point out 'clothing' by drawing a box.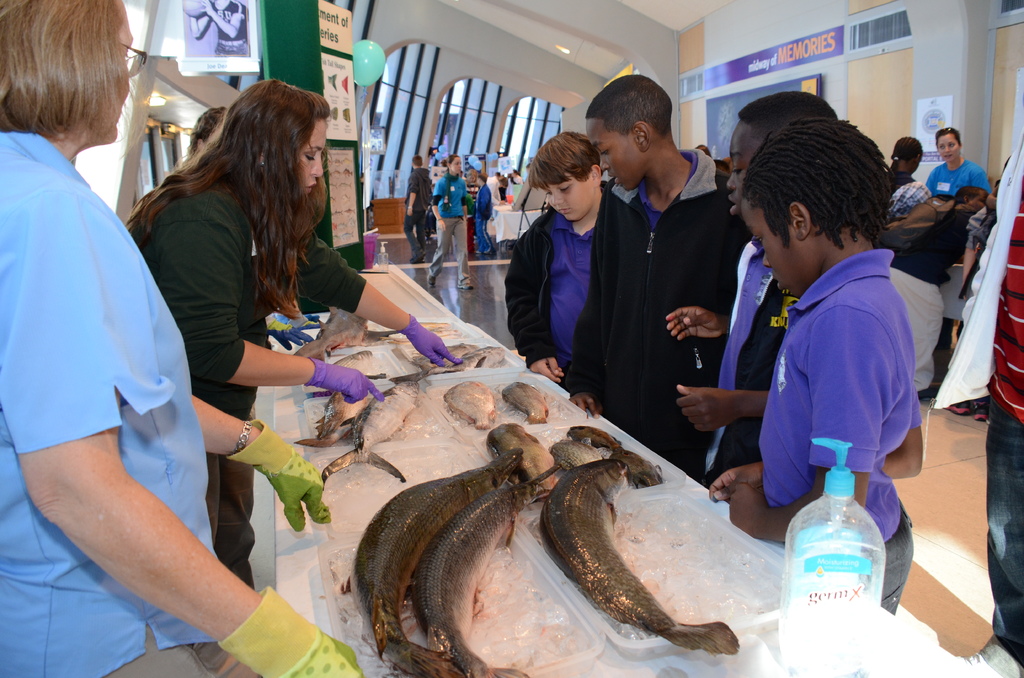
locate(945, 255, 972, 317).
